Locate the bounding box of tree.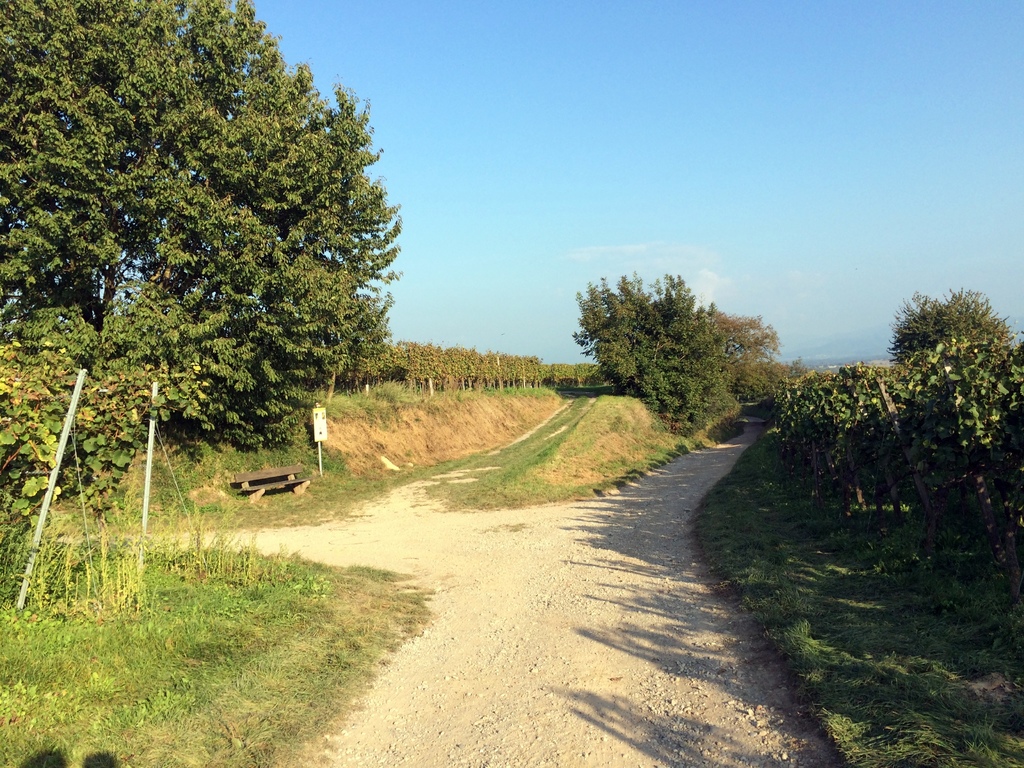
Bounding box: l=708, t=307, r=785, b=391.
